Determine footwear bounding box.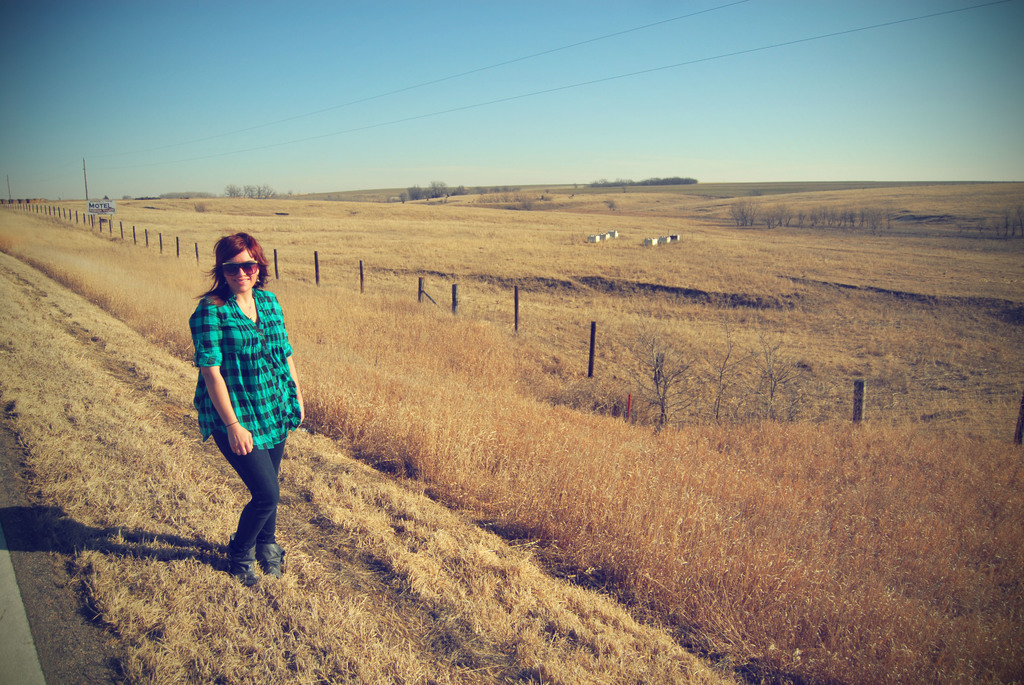
Determined: box=[266, 540, 285, 571].
